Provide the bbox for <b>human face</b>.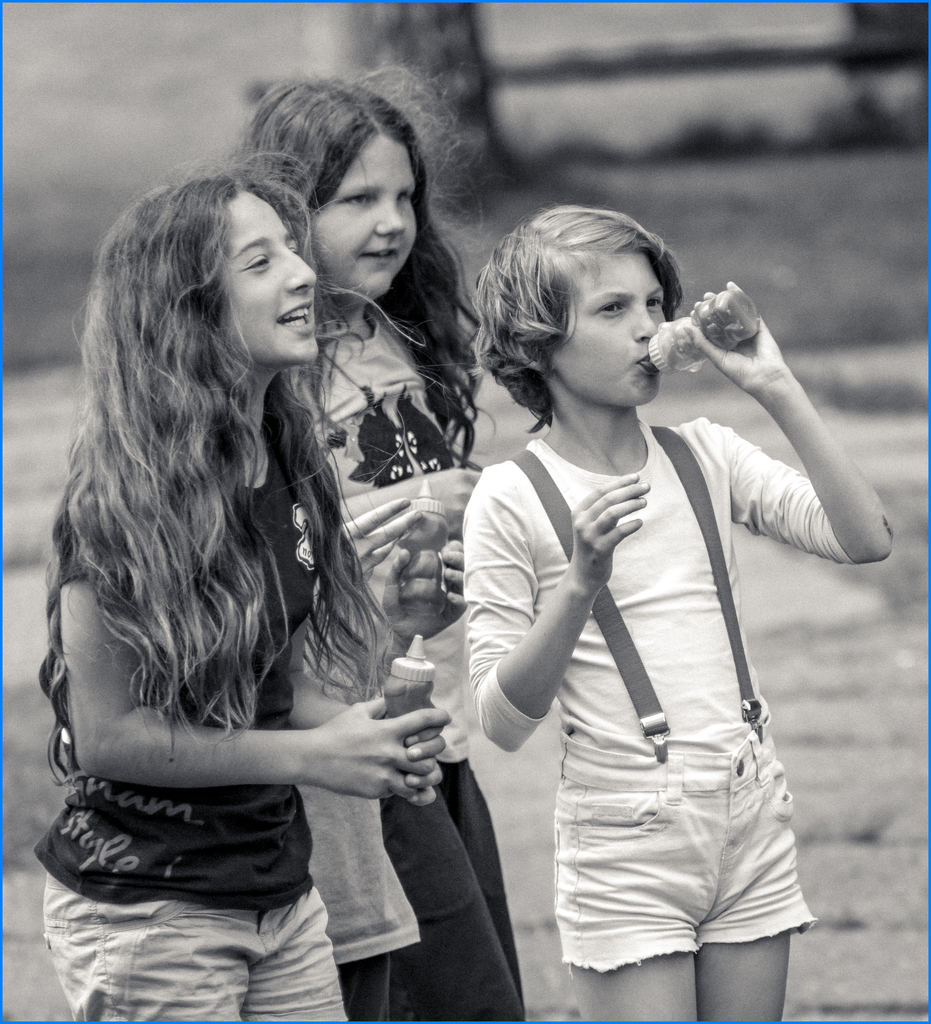
crop(309, 134, 416, 300).
